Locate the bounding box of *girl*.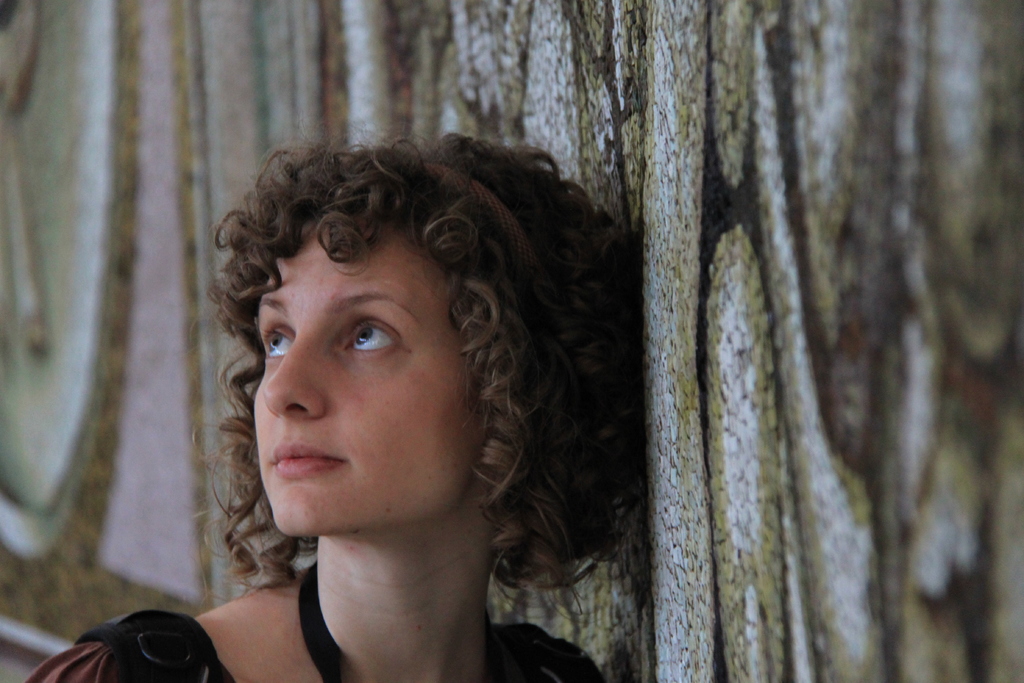
Bounding box: 28 128 637 682.
